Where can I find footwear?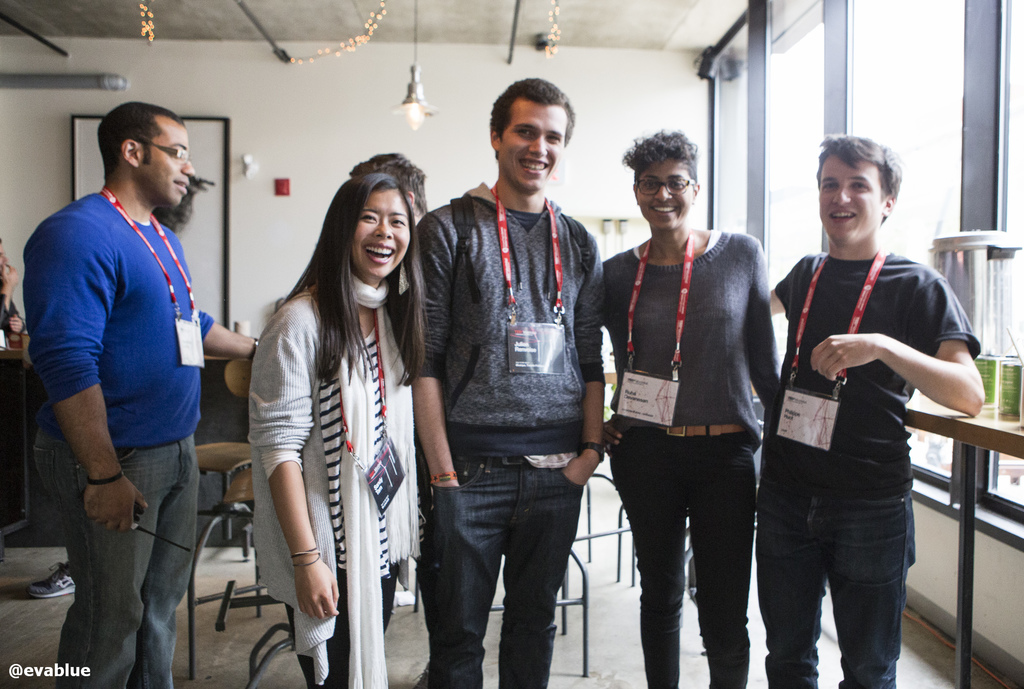
You can find it at locate(26, 558, 76, 599).
